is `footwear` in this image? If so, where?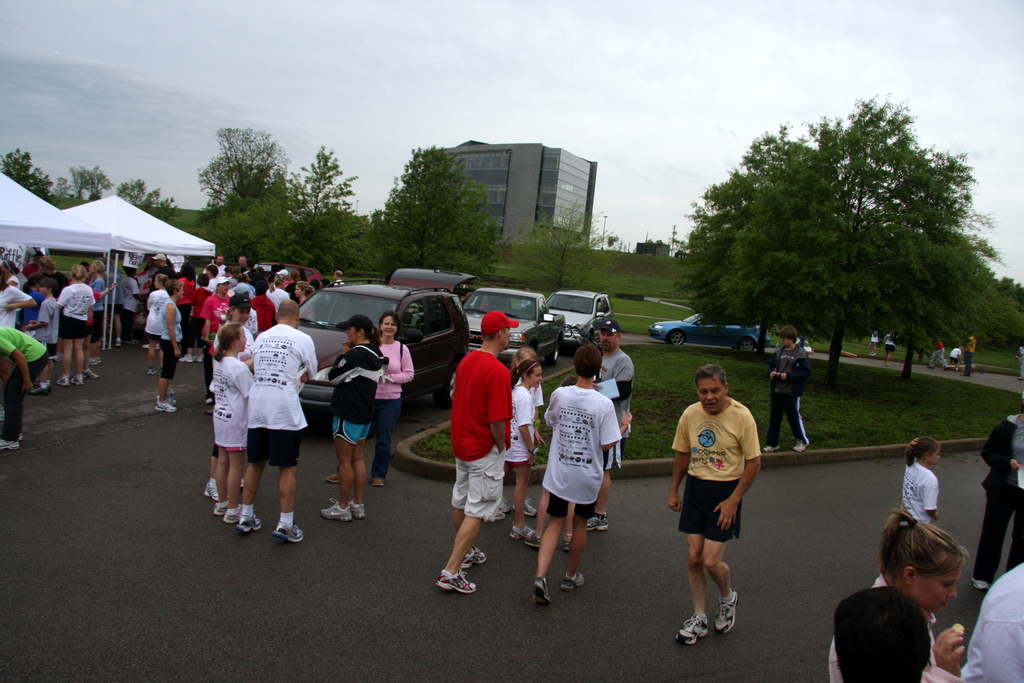
Yes, at crop(321, 497, 353, 524).
